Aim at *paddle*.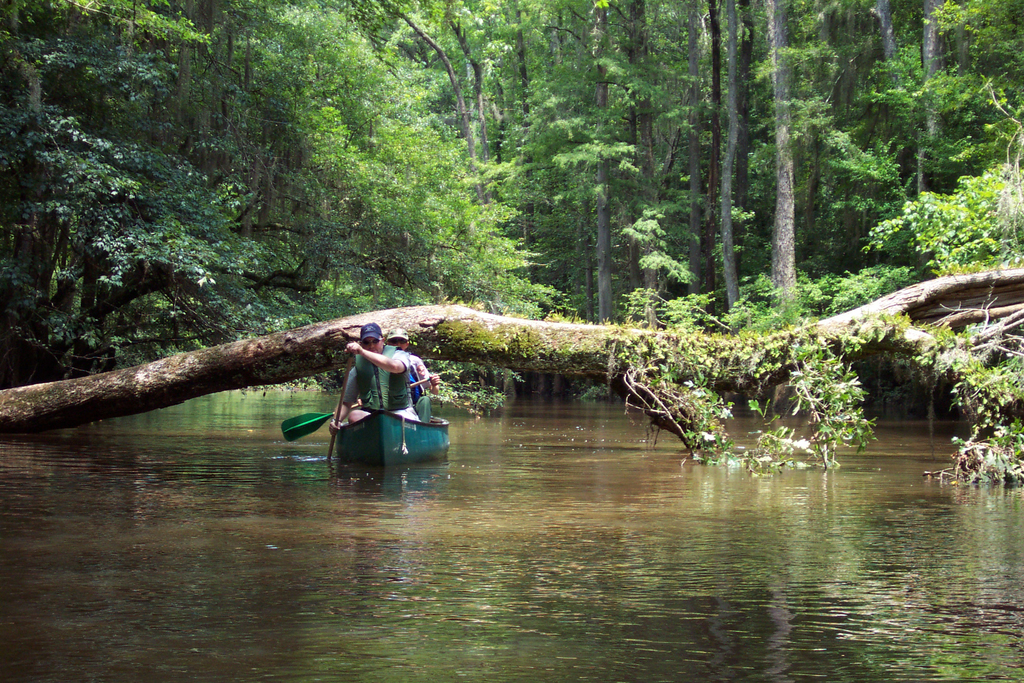
Aimed at 325:350:354:463.
